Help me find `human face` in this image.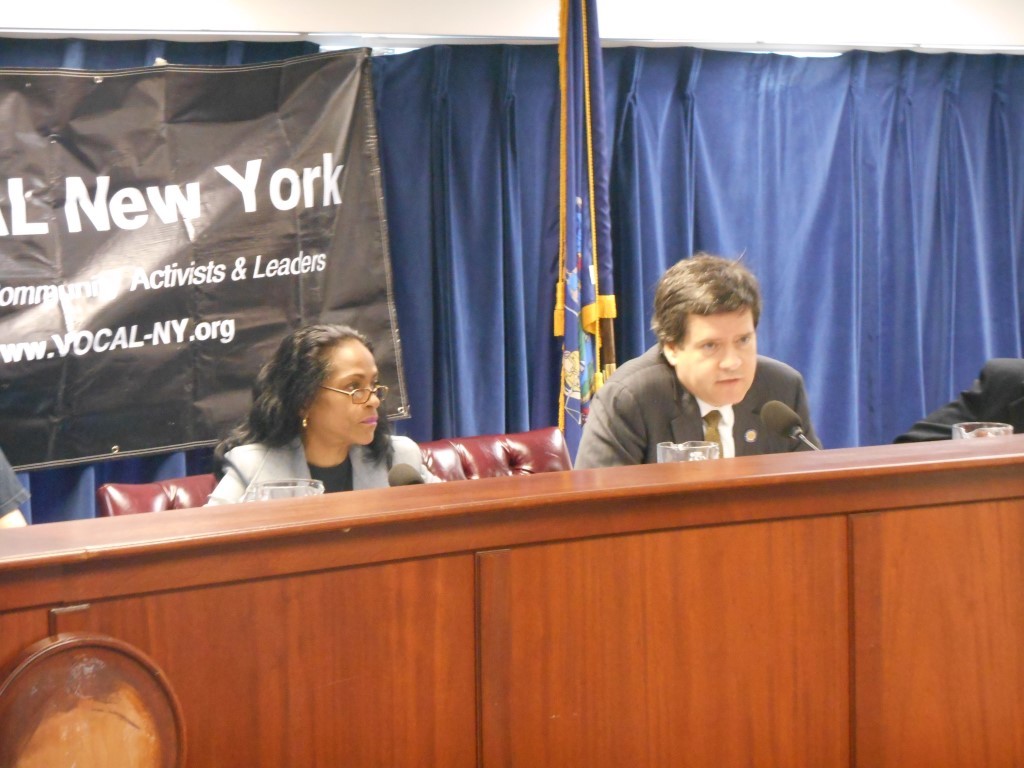
Found it: locate(674, 302, 756, 406).
